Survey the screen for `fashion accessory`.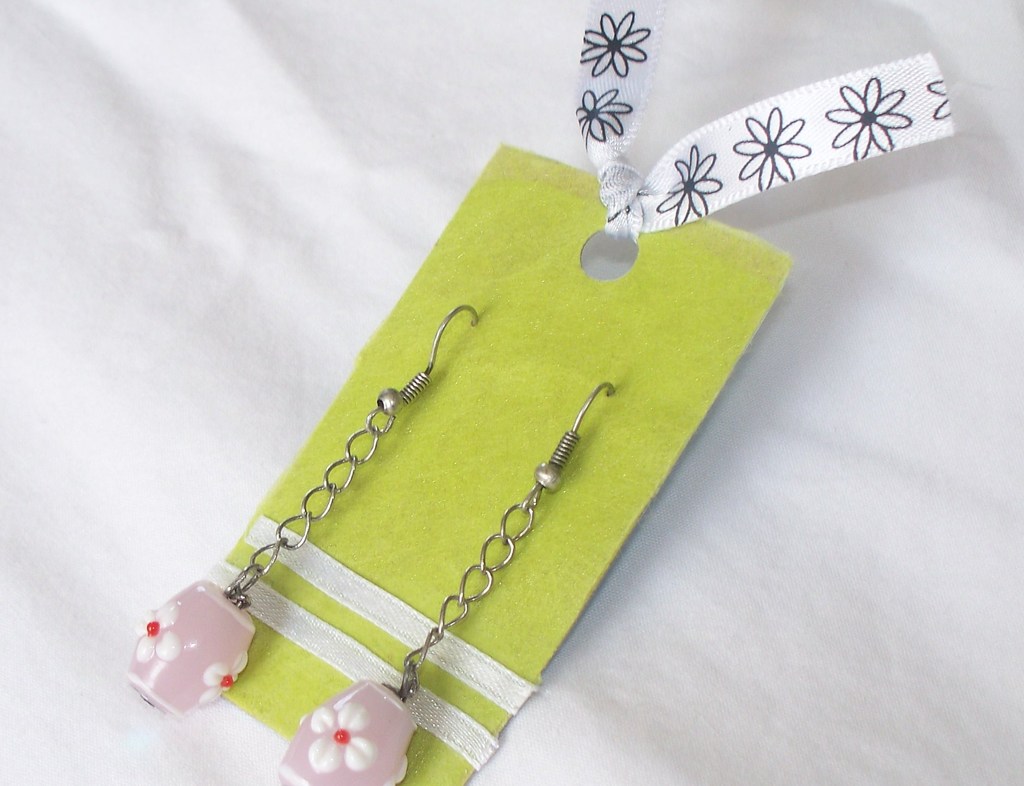
Survey found: locate(127, 302, 481, 726).
